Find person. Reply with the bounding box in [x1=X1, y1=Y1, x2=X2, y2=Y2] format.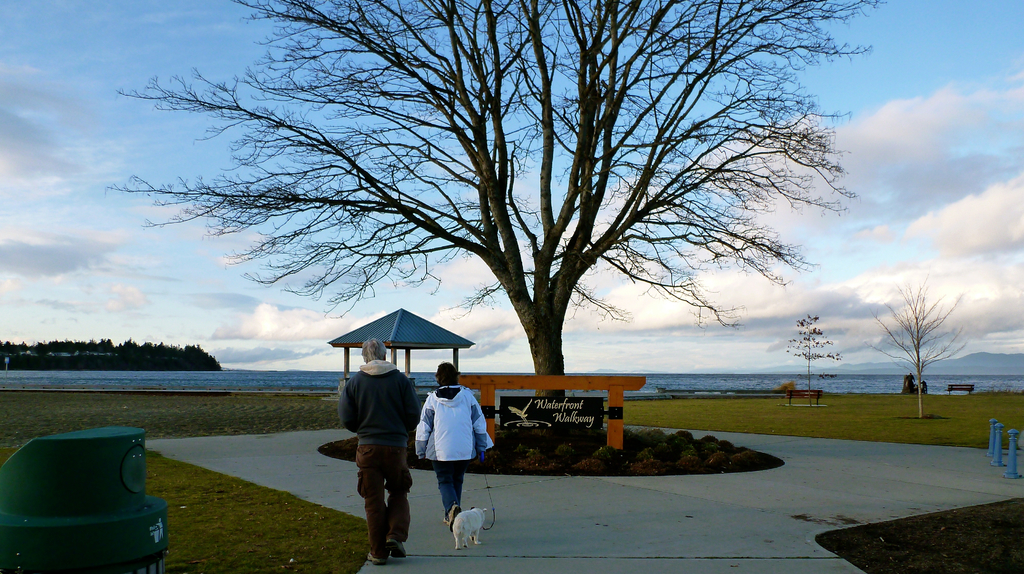
[x1=337, y1=336, x2=420, y2=562].
